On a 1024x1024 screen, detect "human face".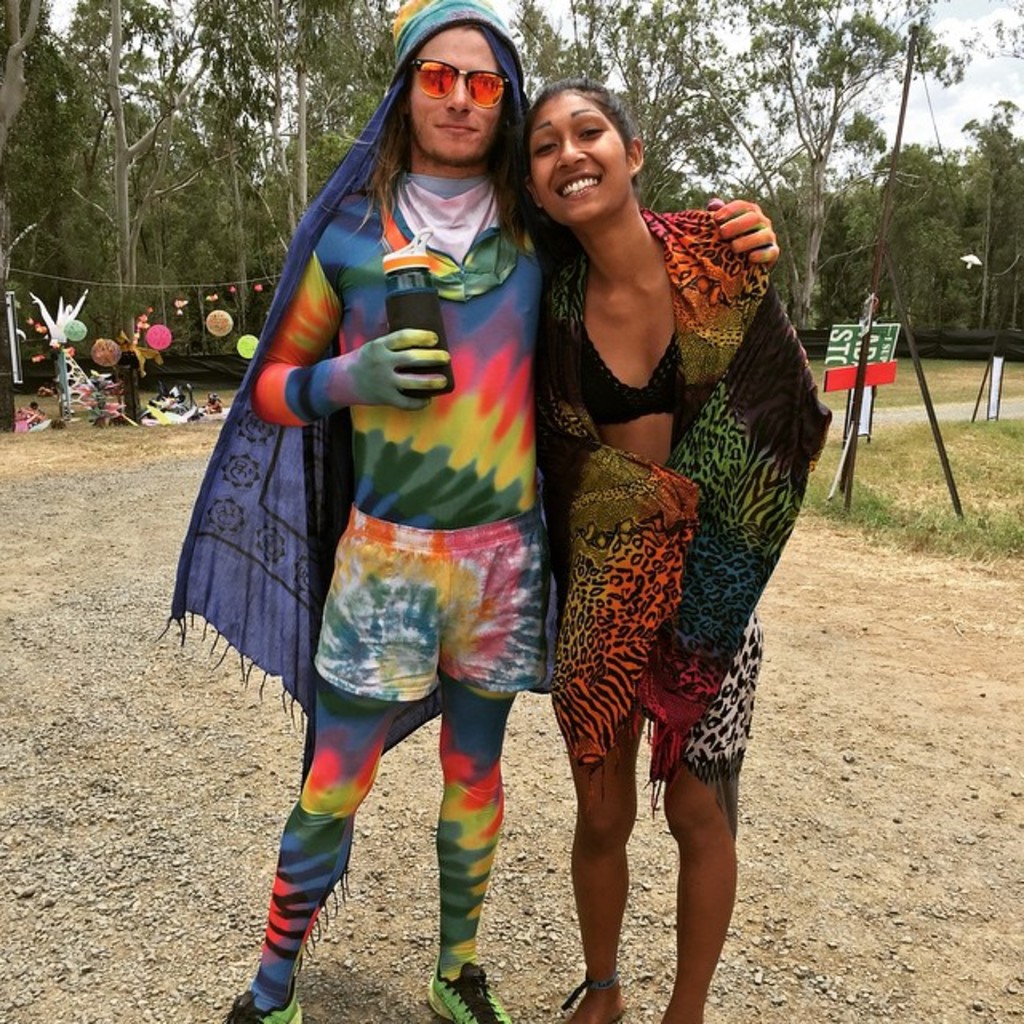
530, 88, 629, 230.
